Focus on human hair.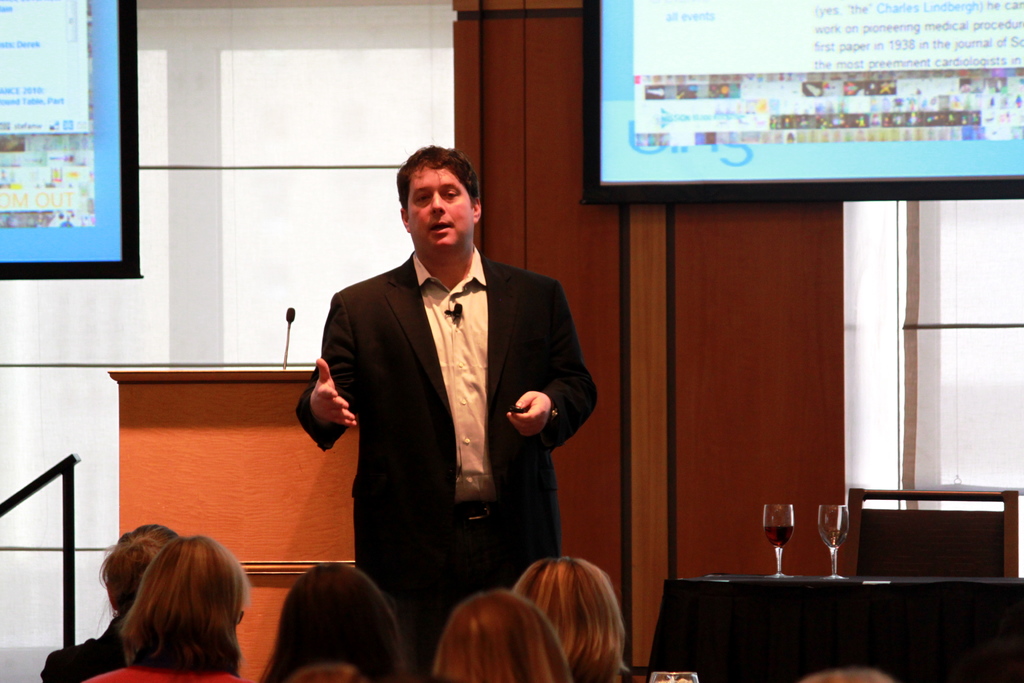
Focused at crop(81, 538, 256, 682).
